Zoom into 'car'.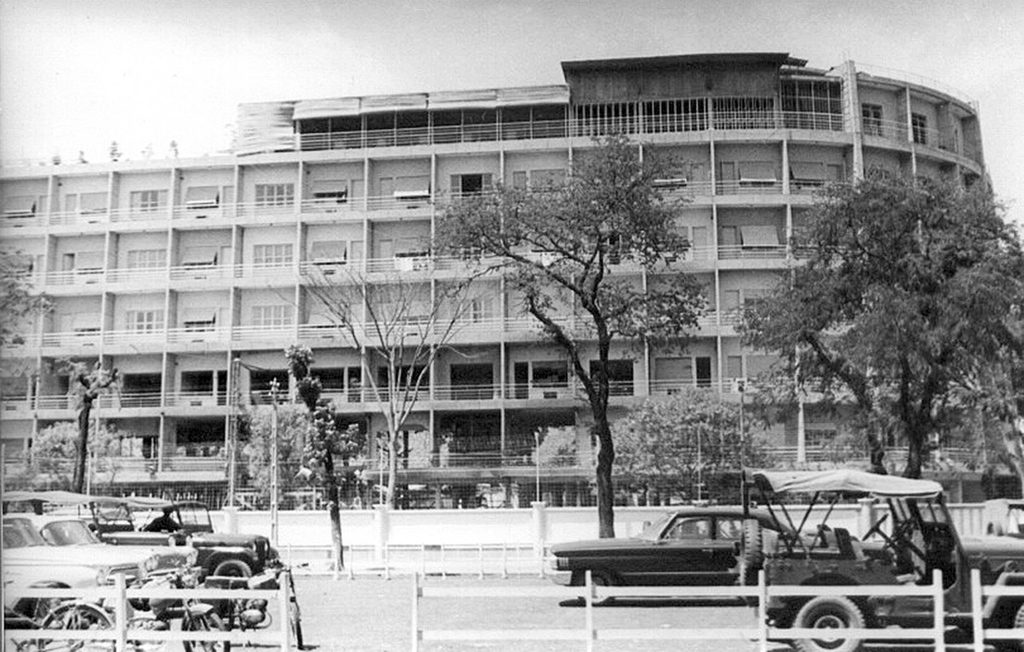
Zoom target: (37,514,196,606).
